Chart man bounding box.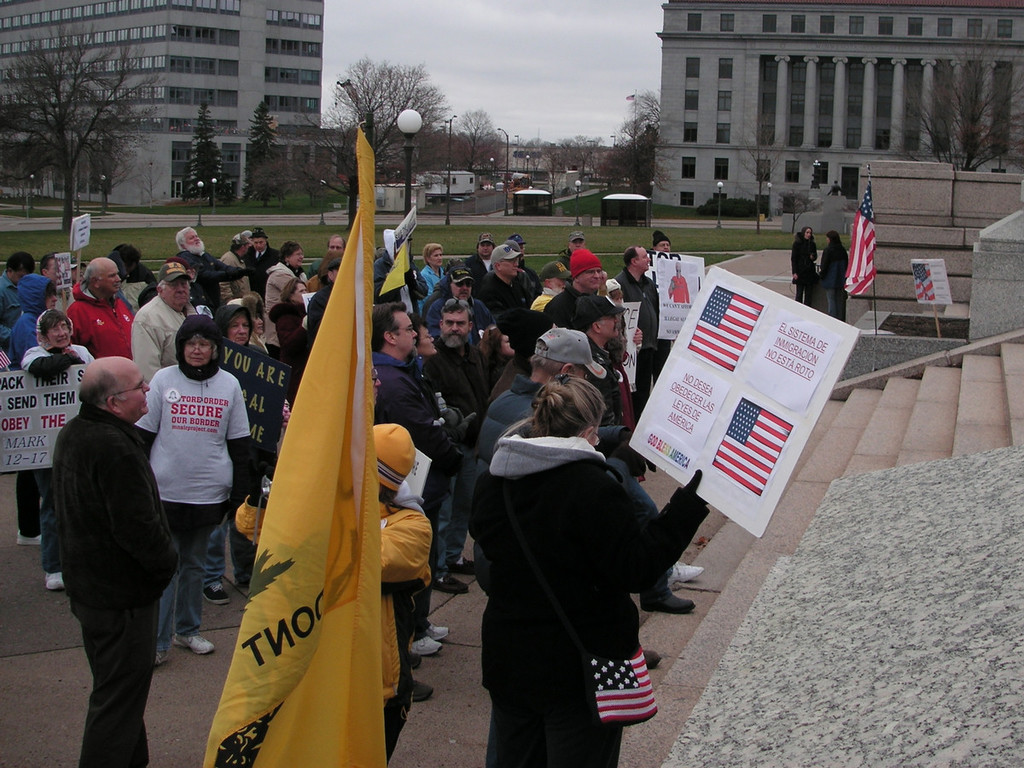
Charted: detection(568, 286, 645, 440).
